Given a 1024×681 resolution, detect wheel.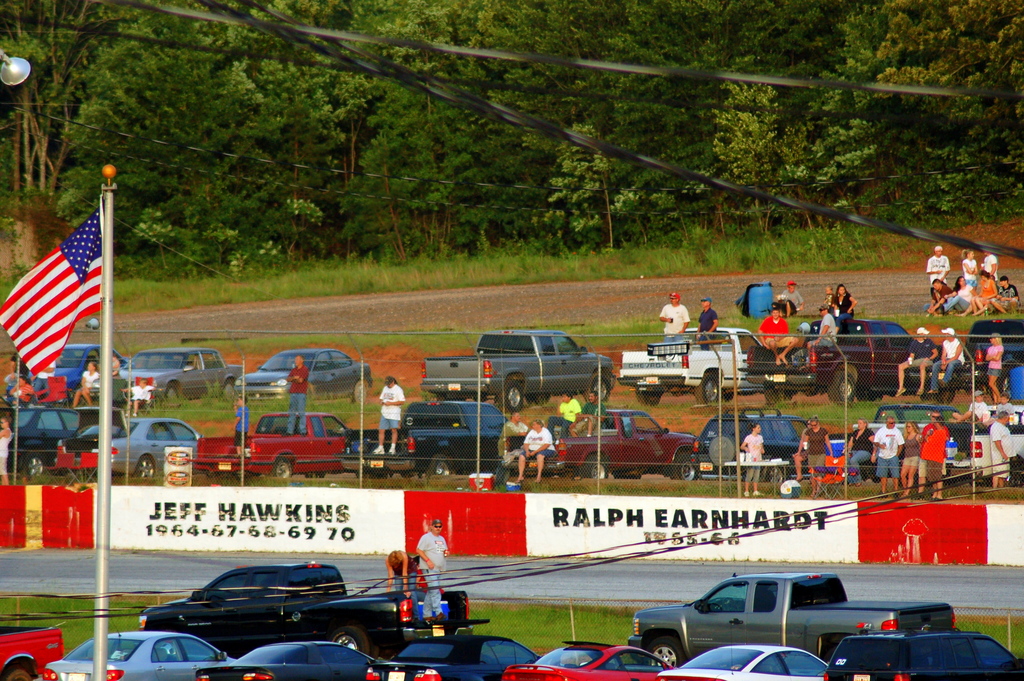
133,457,157,479.
